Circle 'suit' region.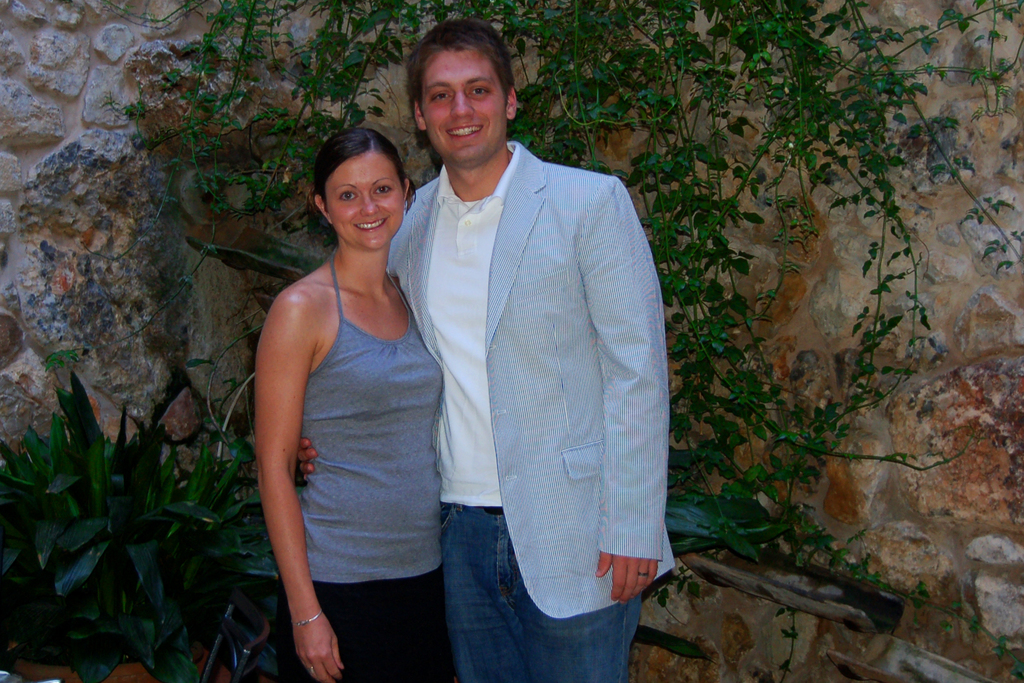
Region: locate(383, 138, 669, 620).
